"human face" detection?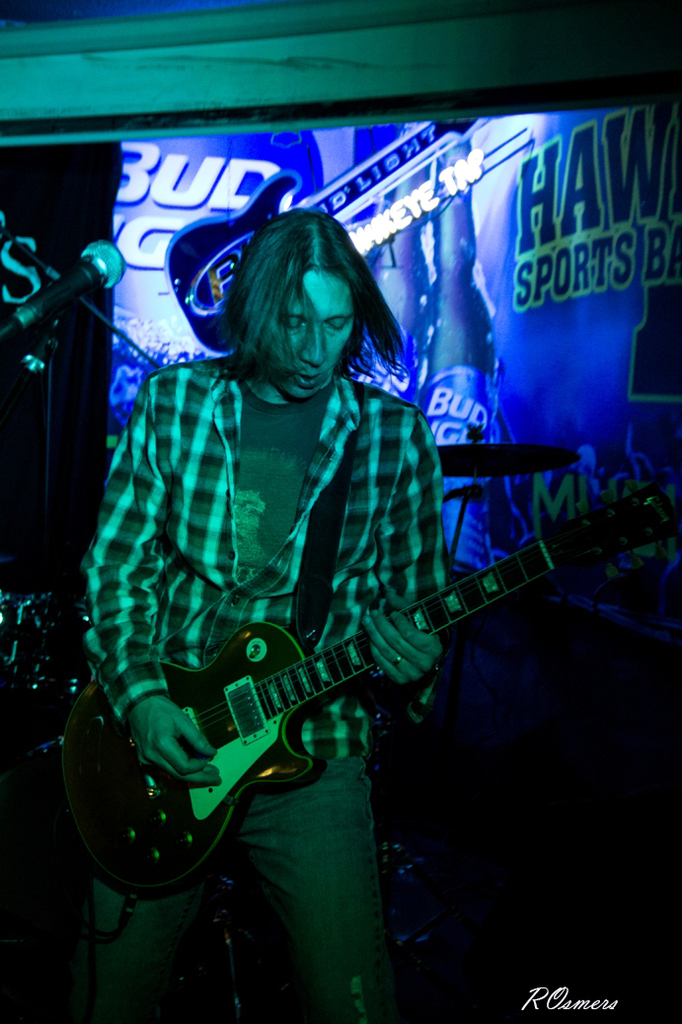
<bbox>280, 271, 347, 393</bbox>
